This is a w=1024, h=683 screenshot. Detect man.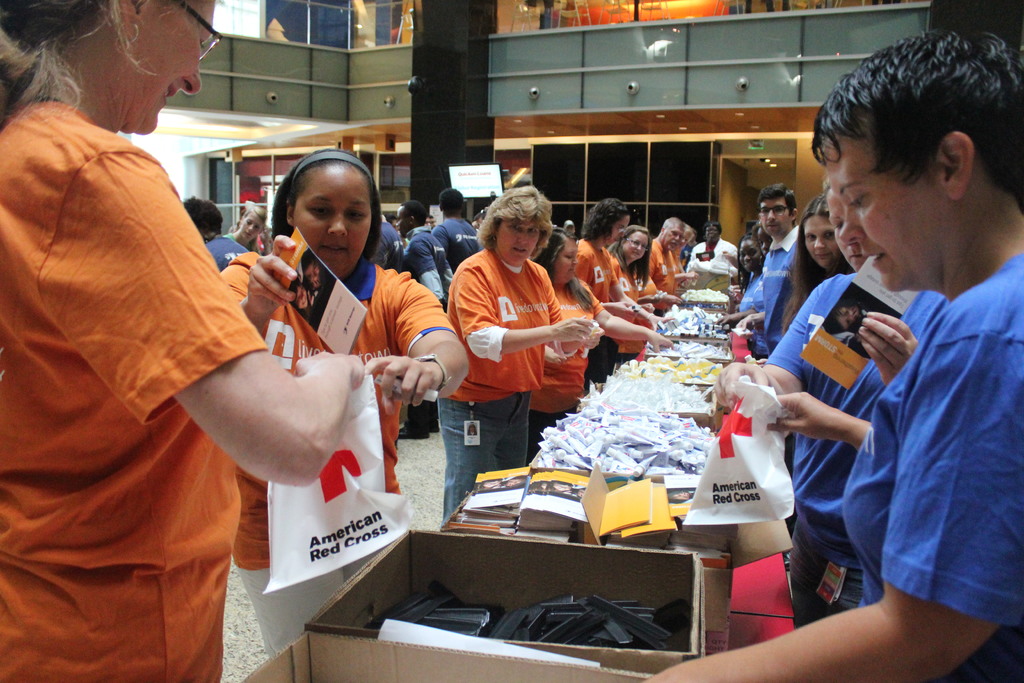
bbox(648, 30, 1023, 682).
